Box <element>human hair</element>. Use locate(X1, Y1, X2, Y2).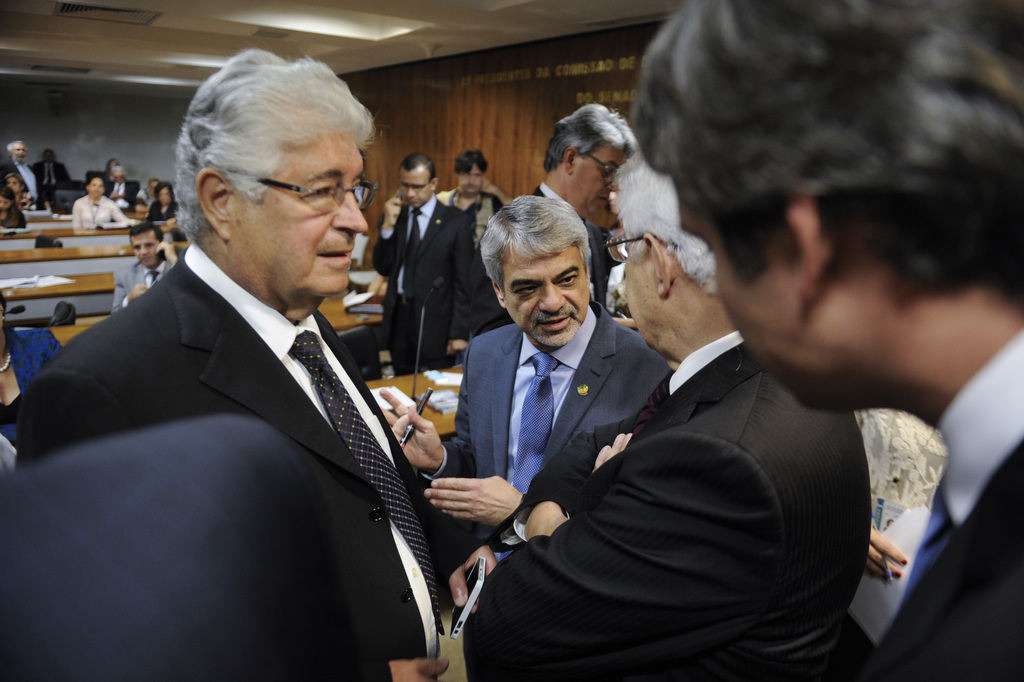
locate(399, 151, 438, 187).
